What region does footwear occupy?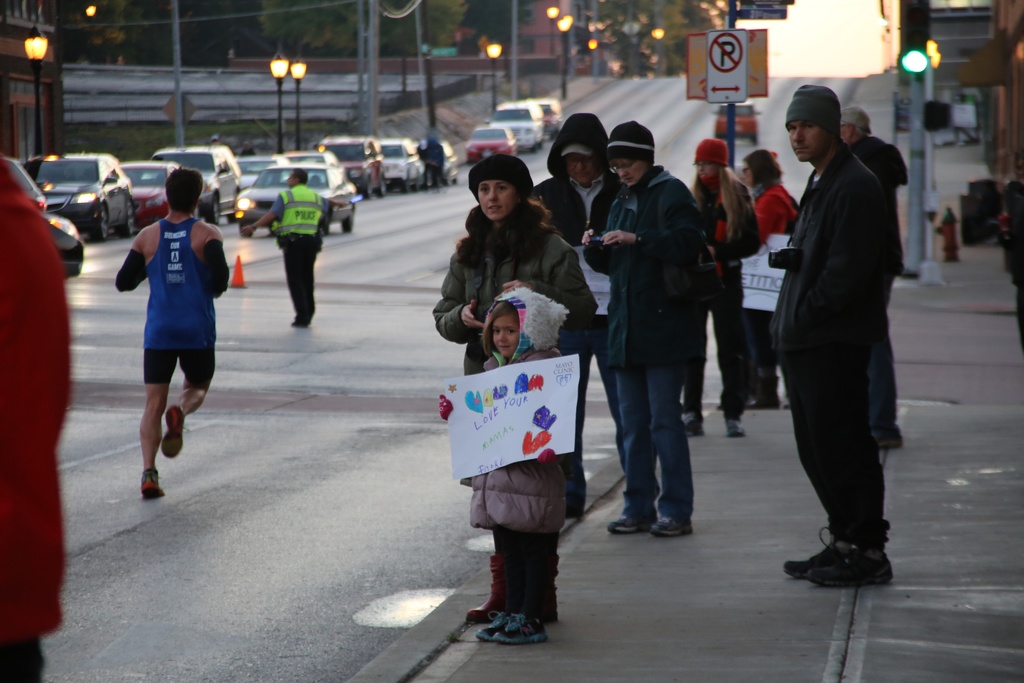
810,535,909,595.
